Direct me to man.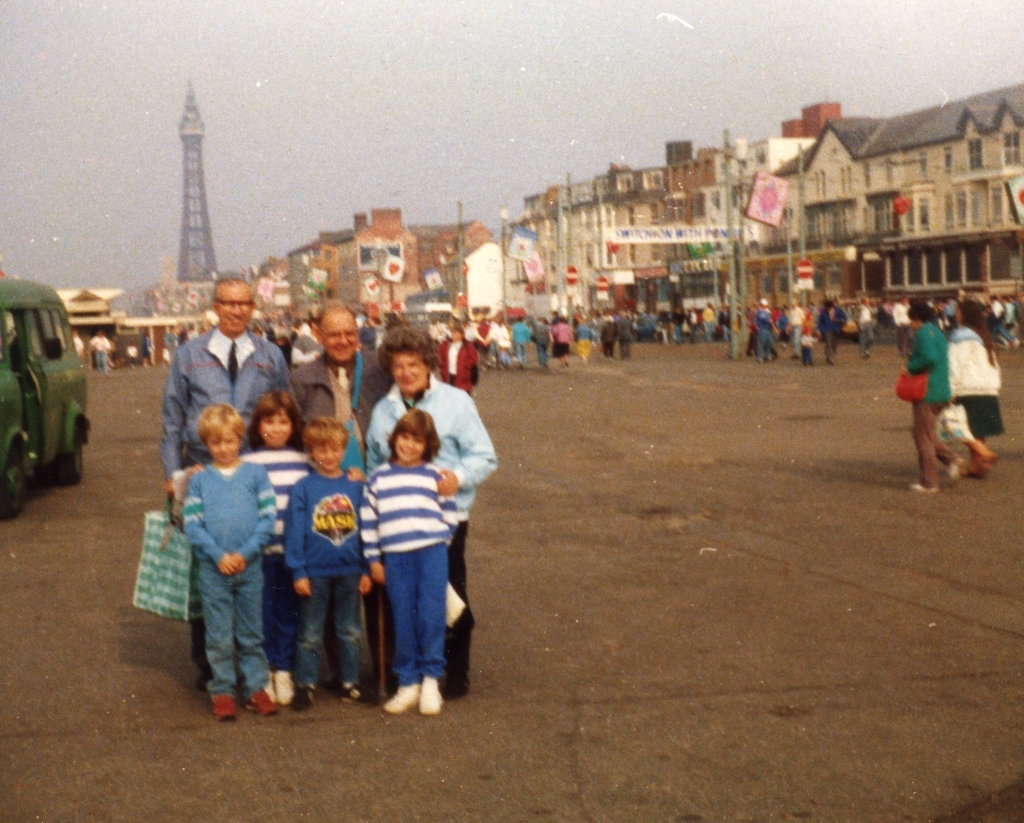
Direction: [288, 294, 391, 712].
